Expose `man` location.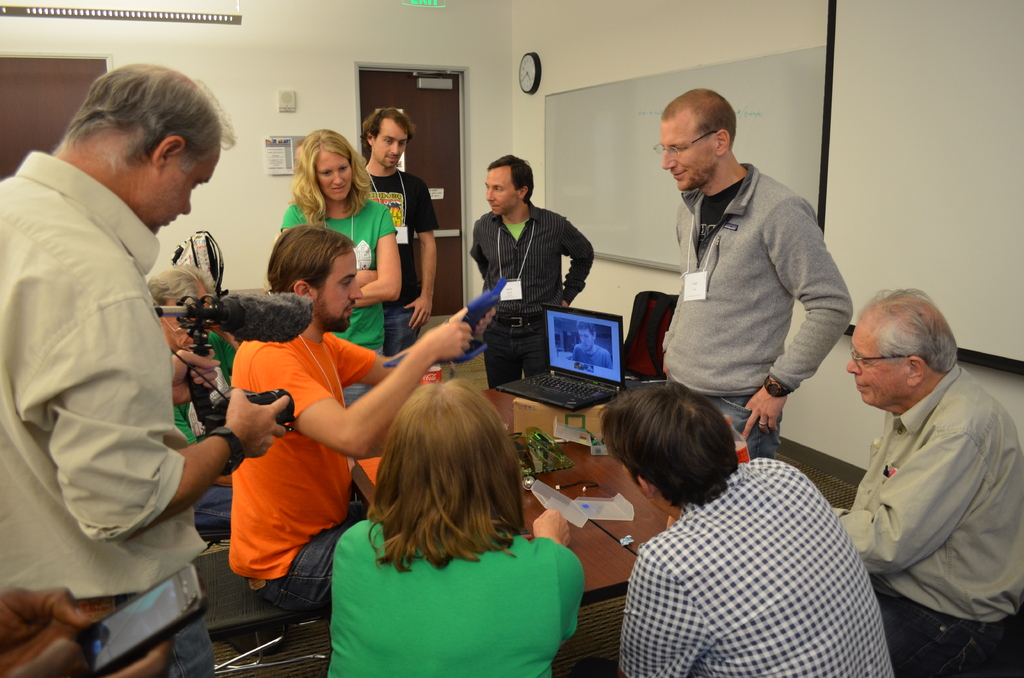
Exposed at box=[810, 273, 1015, 658].
